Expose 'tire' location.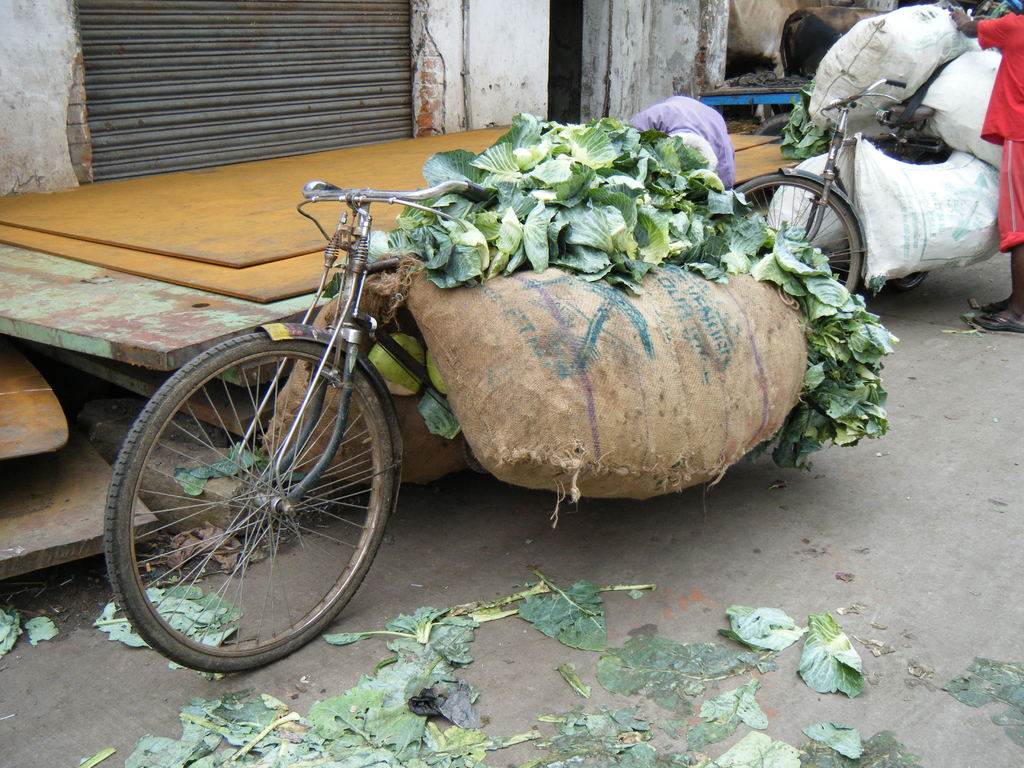
Exposed at (108, 328, 389, 666).
